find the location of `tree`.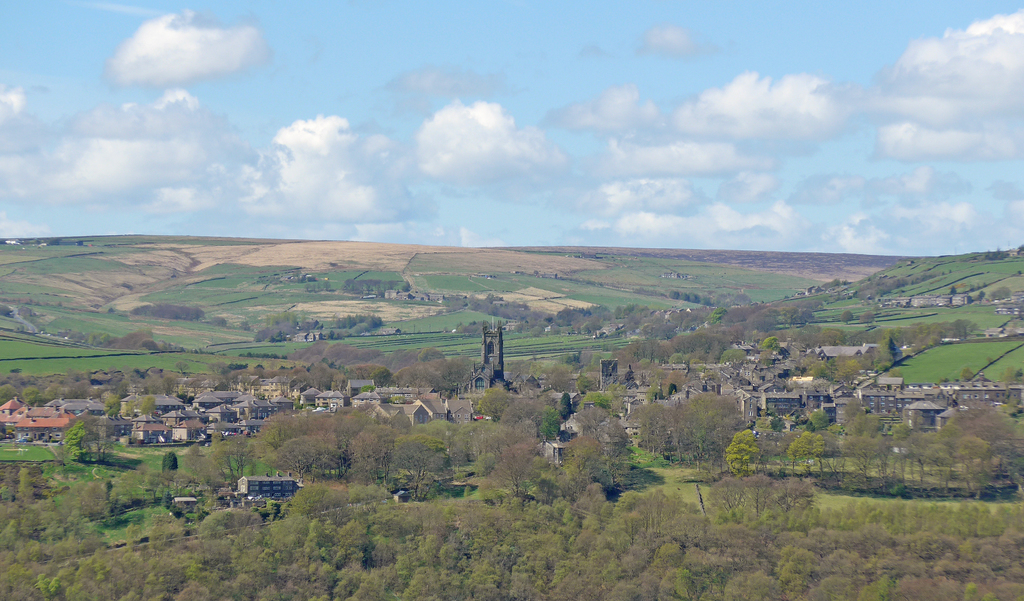
Location: x1=590, y1=350, x2=605, y2=367.
